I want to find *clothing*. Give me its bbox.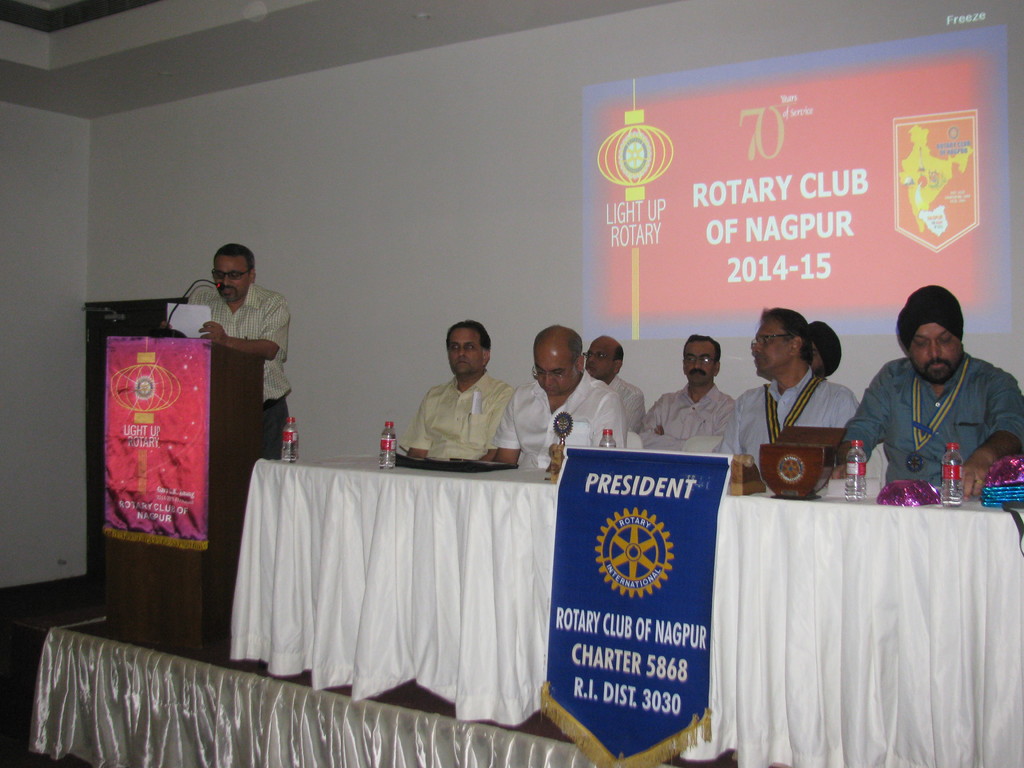
[x1=719, y1=369, x2=861, y2=468].
